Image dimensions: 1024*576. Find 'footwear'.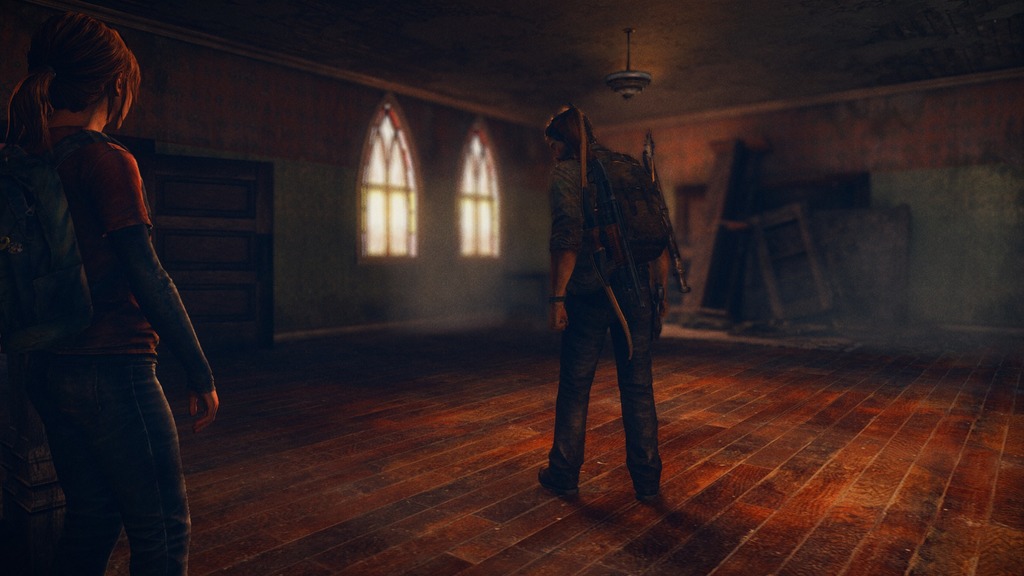
BBox(532, 470, 582, 502).
